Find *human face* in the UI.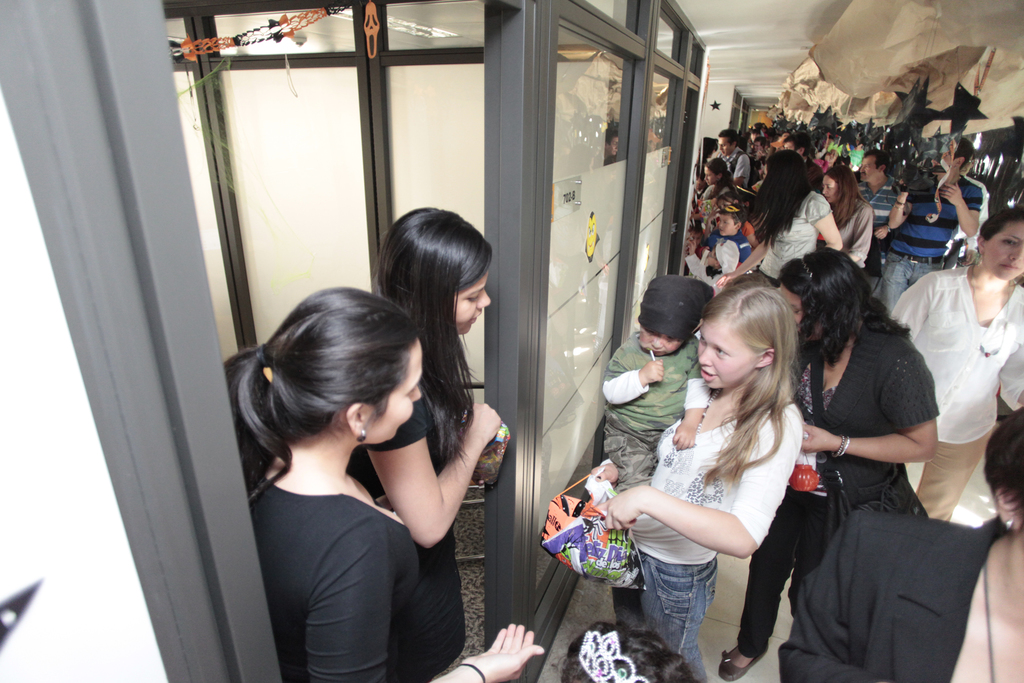
UI element at [719,136,733,157].
